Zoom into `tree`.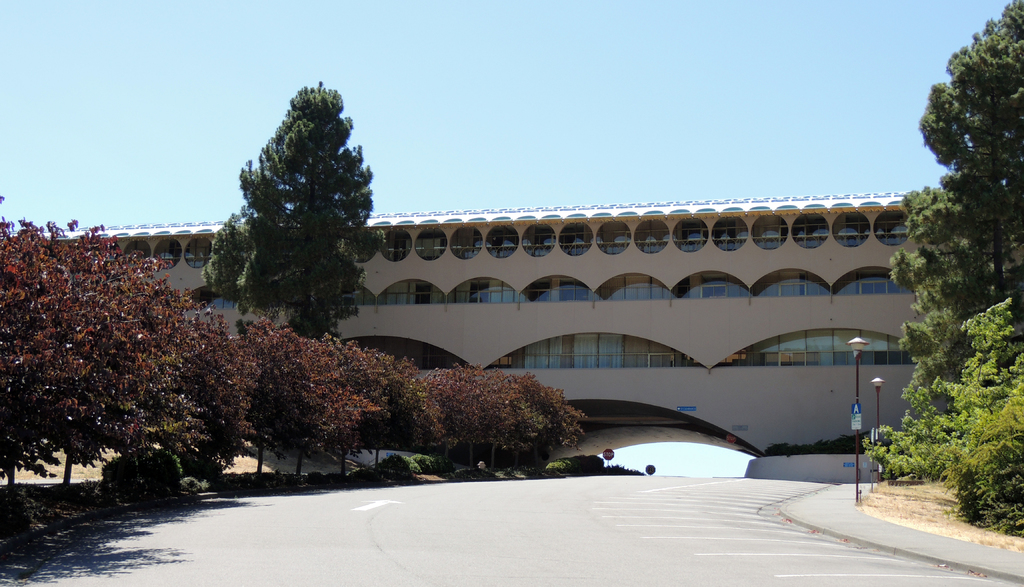
Zoom target: x1=886 y1=183 x2=1023 y2=444.
